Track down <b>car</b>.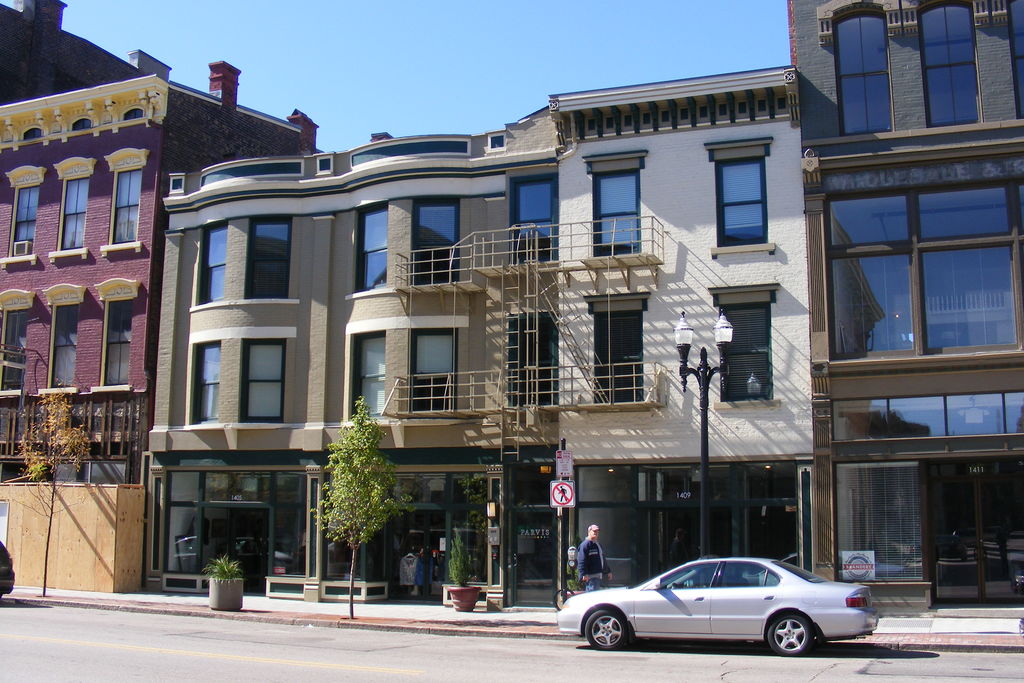
Tracked to 553, 555, 881, 658.
